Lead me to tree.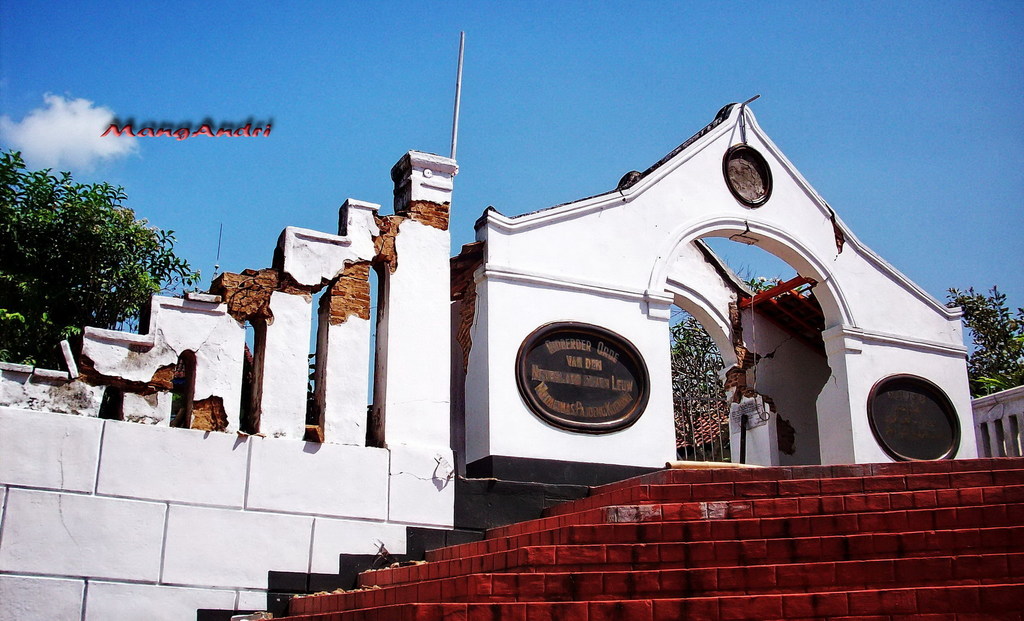
Lead to <box>666,290,731,467</box>.
